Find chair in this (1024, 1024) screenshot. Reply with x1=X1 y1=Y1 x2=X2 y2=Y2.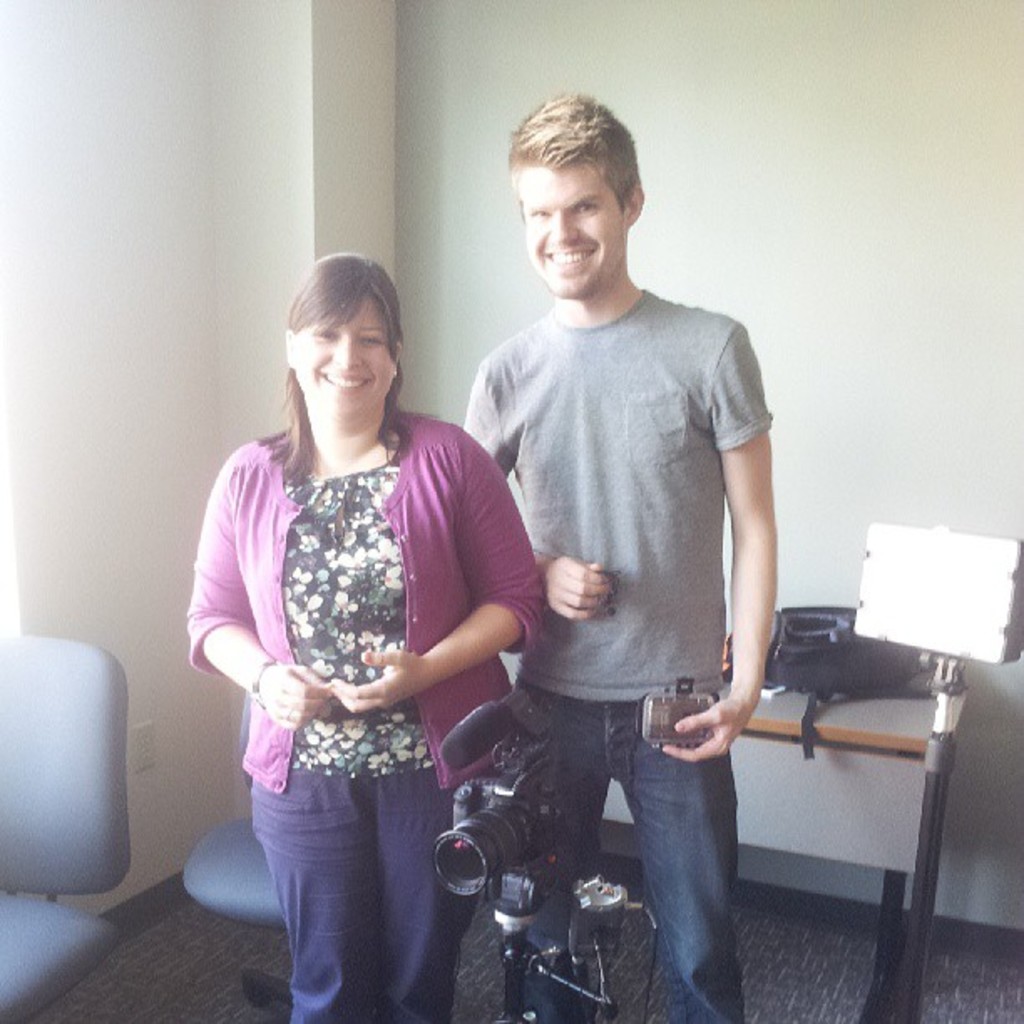
x1=186 y1=698 x2=291 y2=1006.
